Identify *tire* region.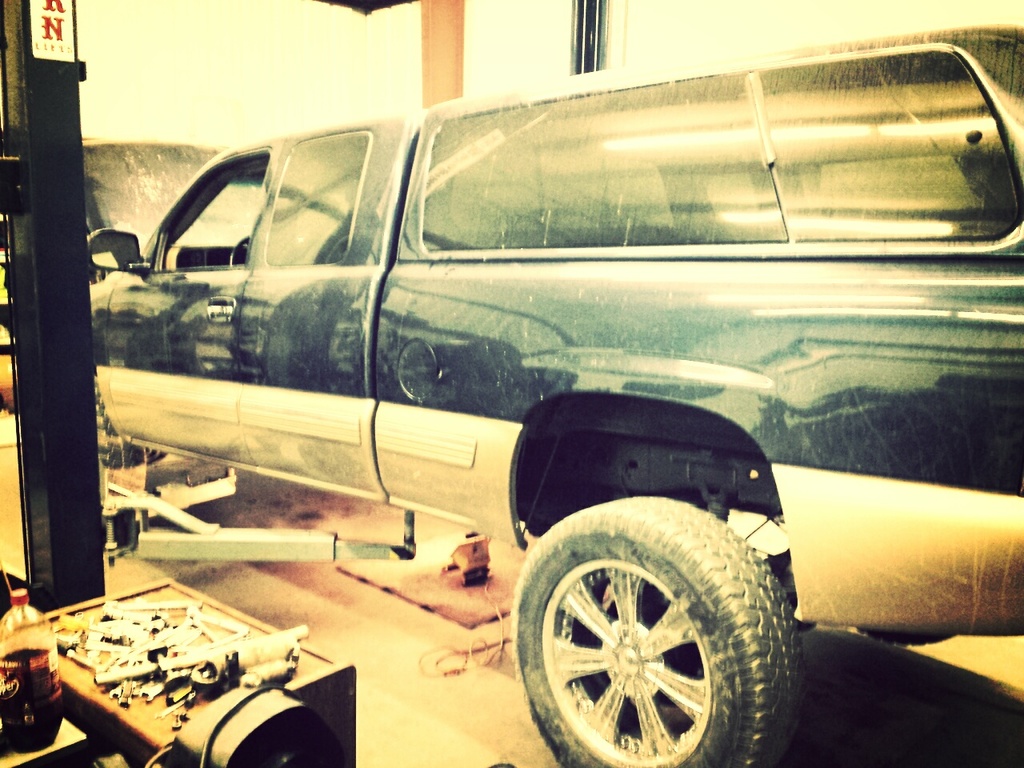
Region: [94, 374, 169, 472].
